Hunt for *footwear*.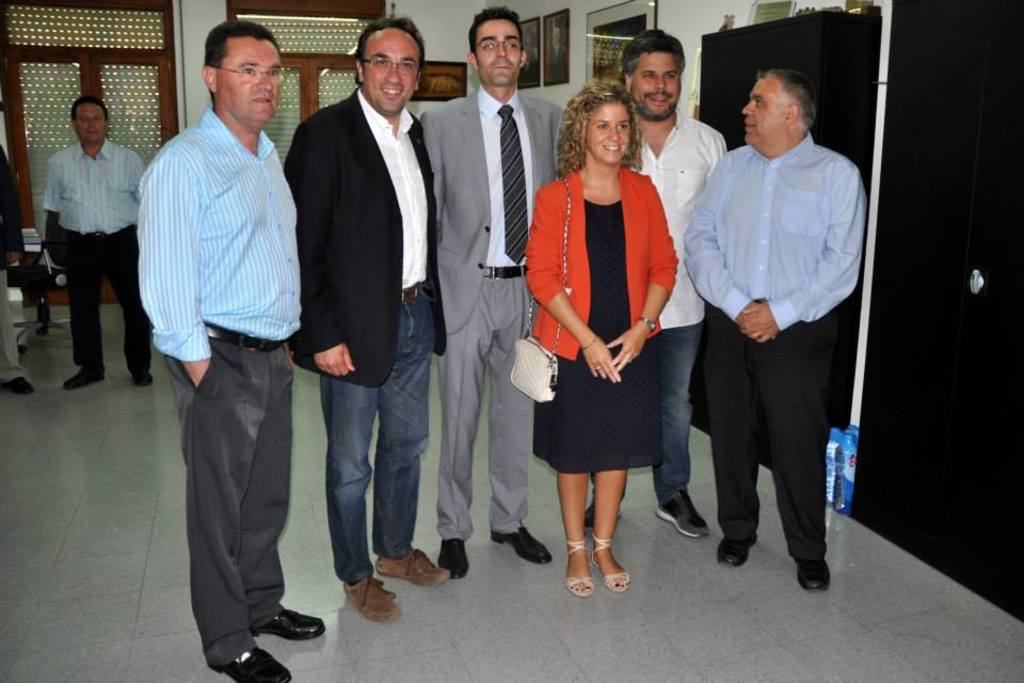
Hunted down at box=[132, 363, 153, 384].
